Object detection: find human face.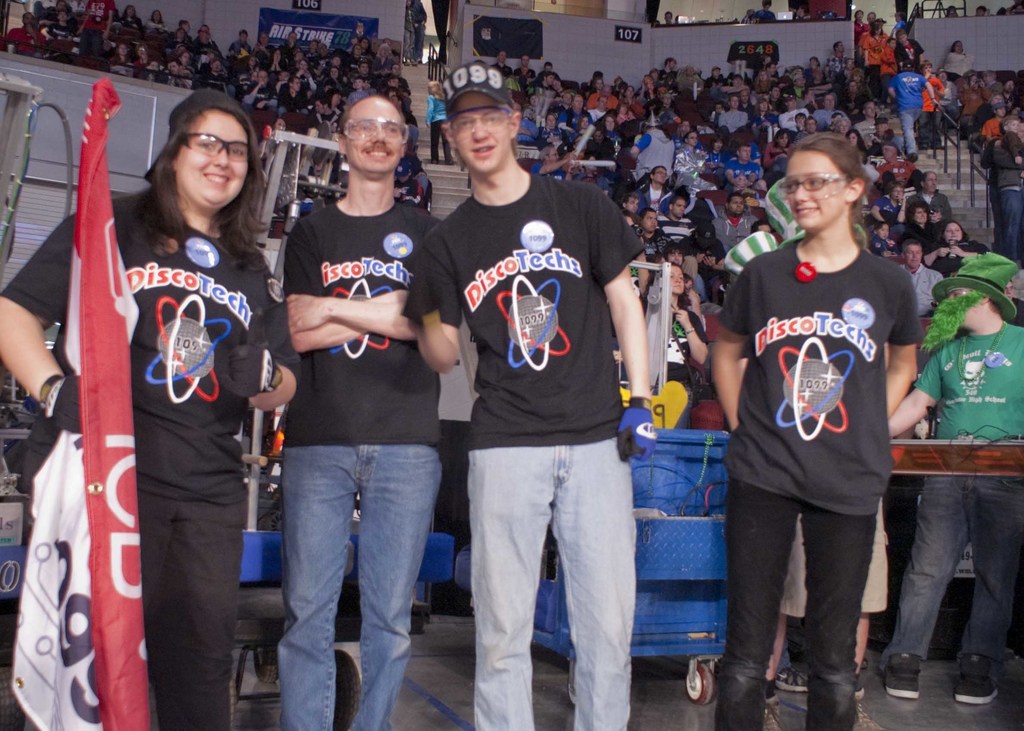
175 113 248 206.
